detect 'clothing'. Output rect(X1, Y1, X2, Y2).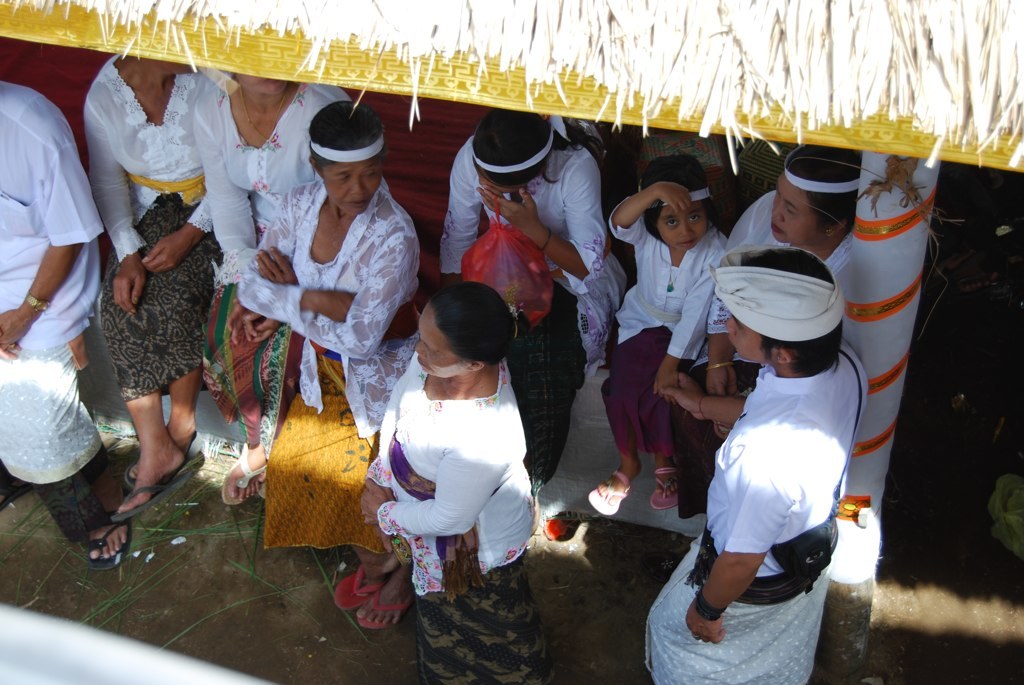
rect(186, 65, 349, 443).
